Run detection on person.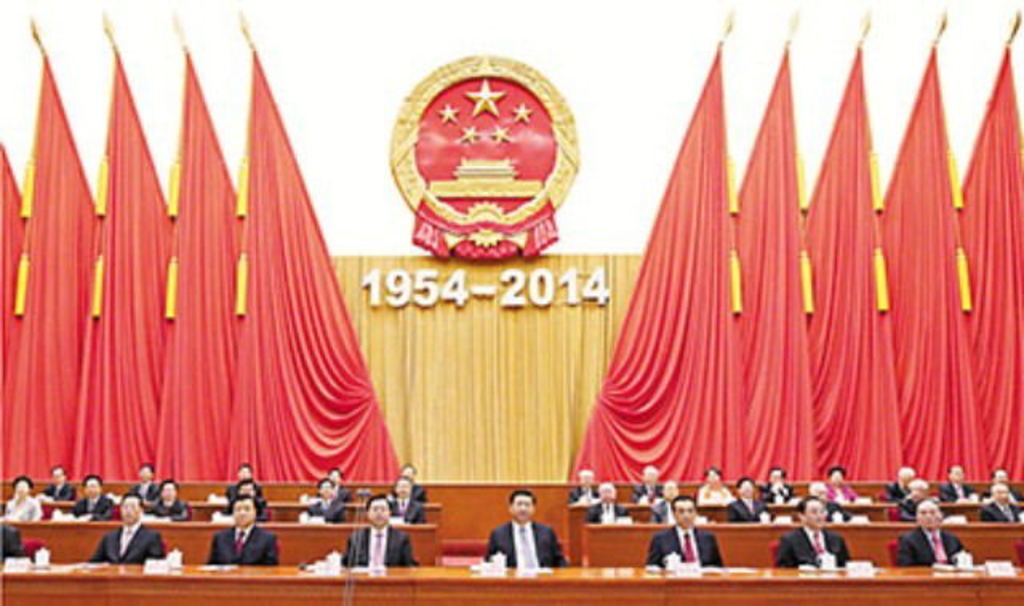
Result: (left=896, top=502, right=960, bottom=569).
